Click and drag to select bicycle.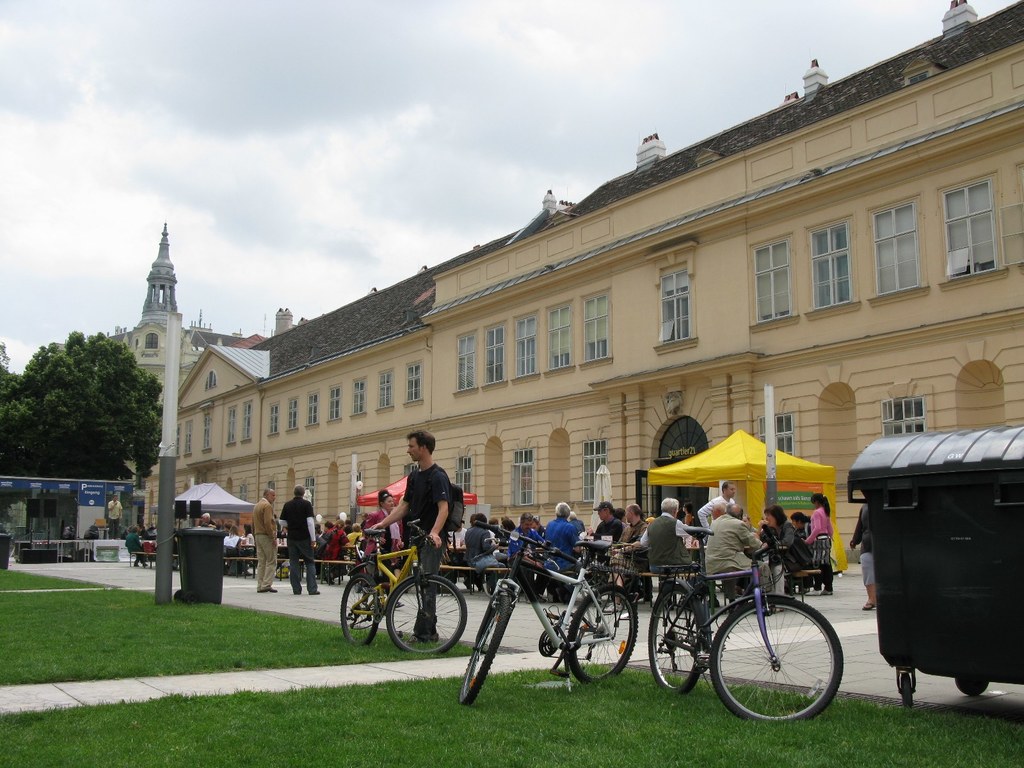
Selection: BBox(646, 524, 845, 720).
